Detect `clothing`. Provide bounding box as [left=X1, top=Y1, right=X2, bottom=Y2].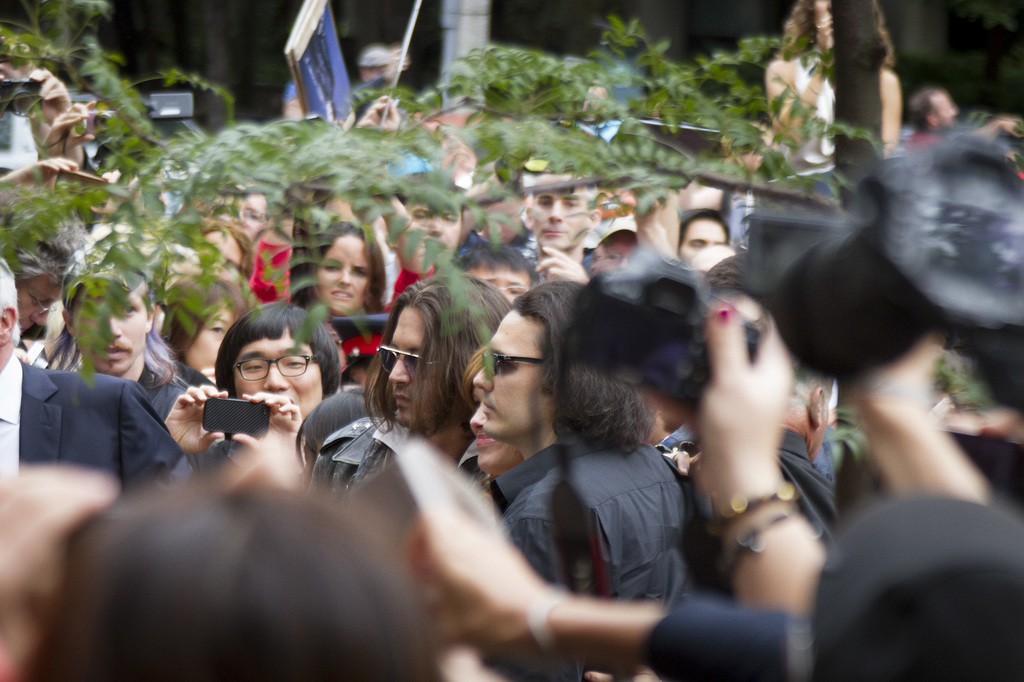
[left=769, top=429, right=838, bottom=541].
